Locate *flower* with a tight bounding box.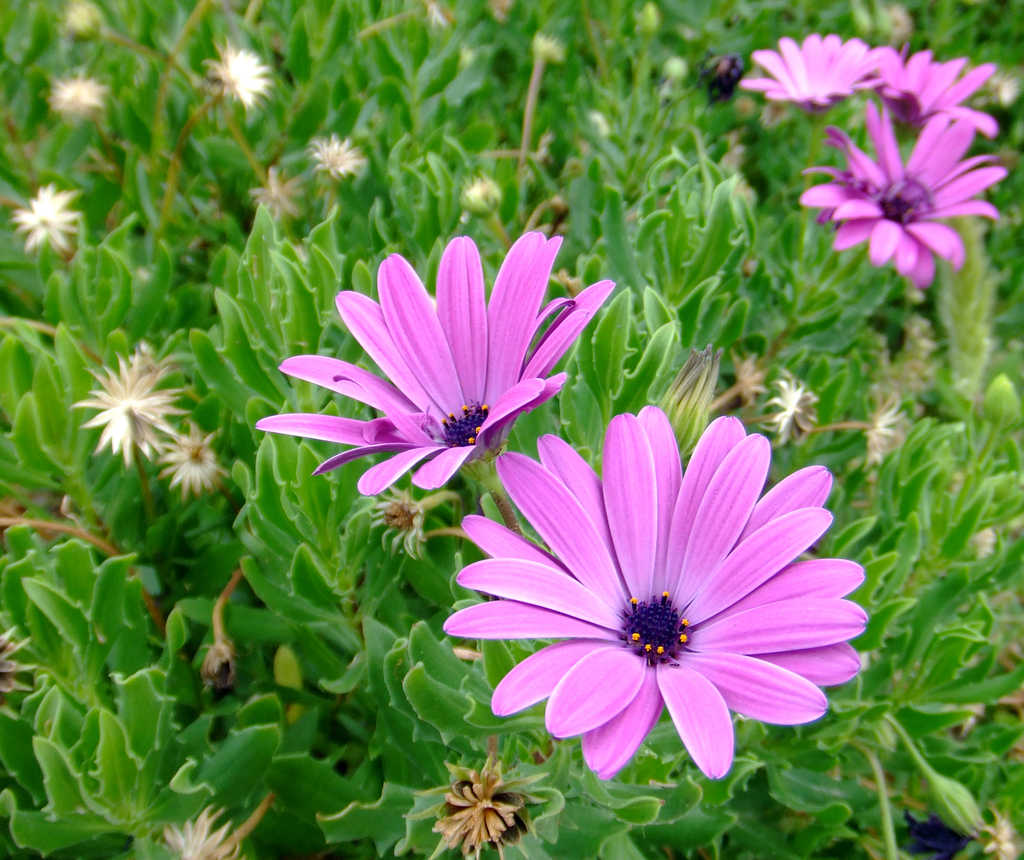
Rect(767, 370, 826, 447).
